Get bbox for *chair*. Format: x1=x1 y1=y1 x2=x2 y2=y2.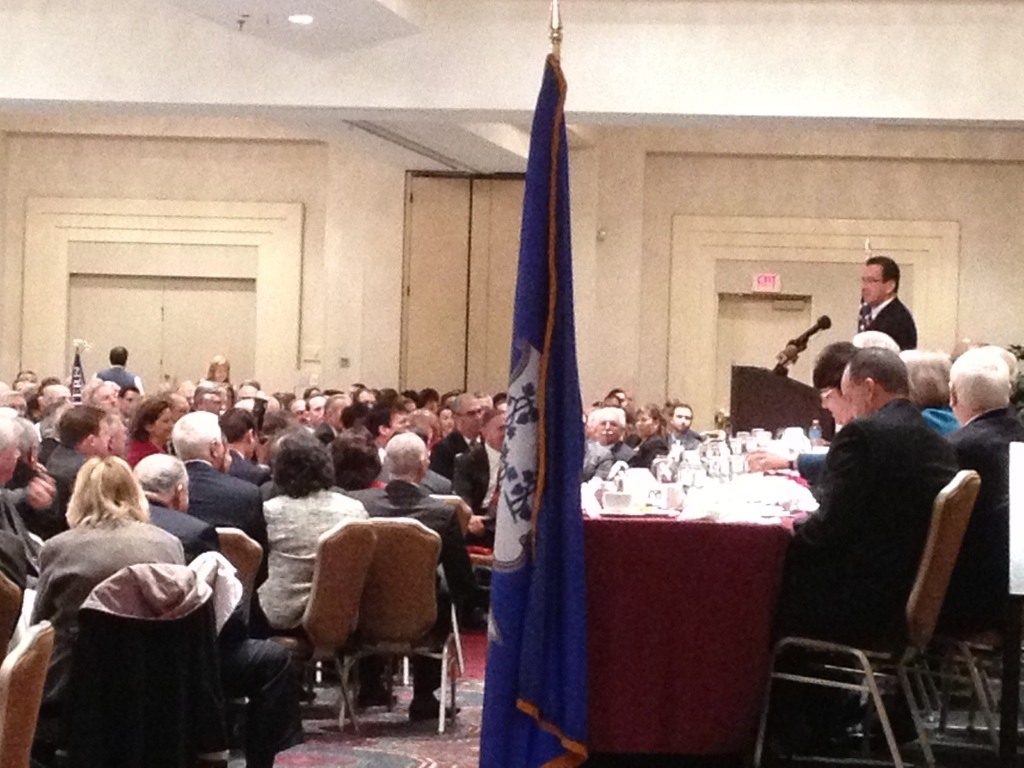
x1=876 y1=501 x2=1009 y2=759.
